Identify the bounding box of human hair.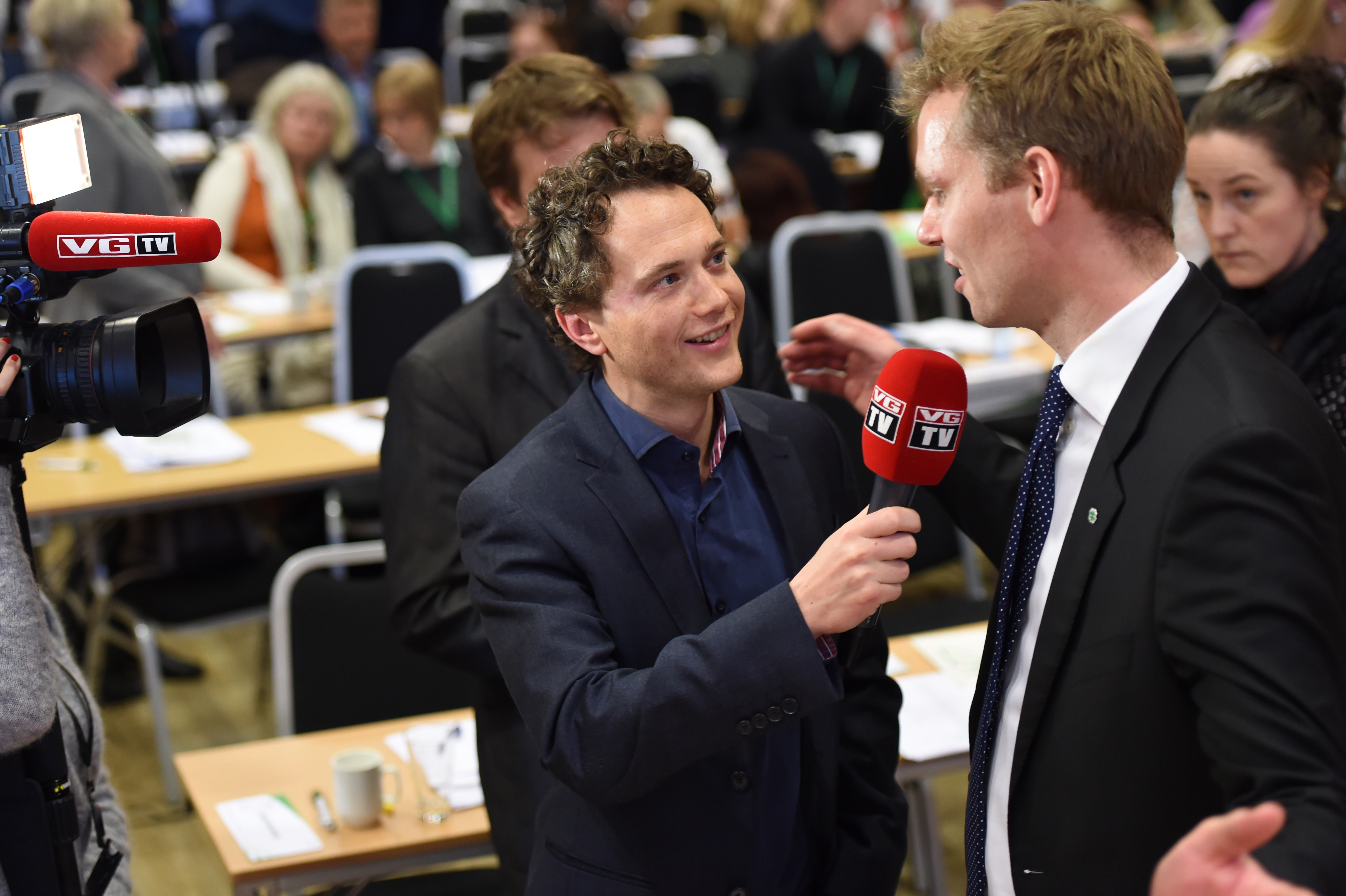
<bbox>70, 20, 96, 41</bbox>.
